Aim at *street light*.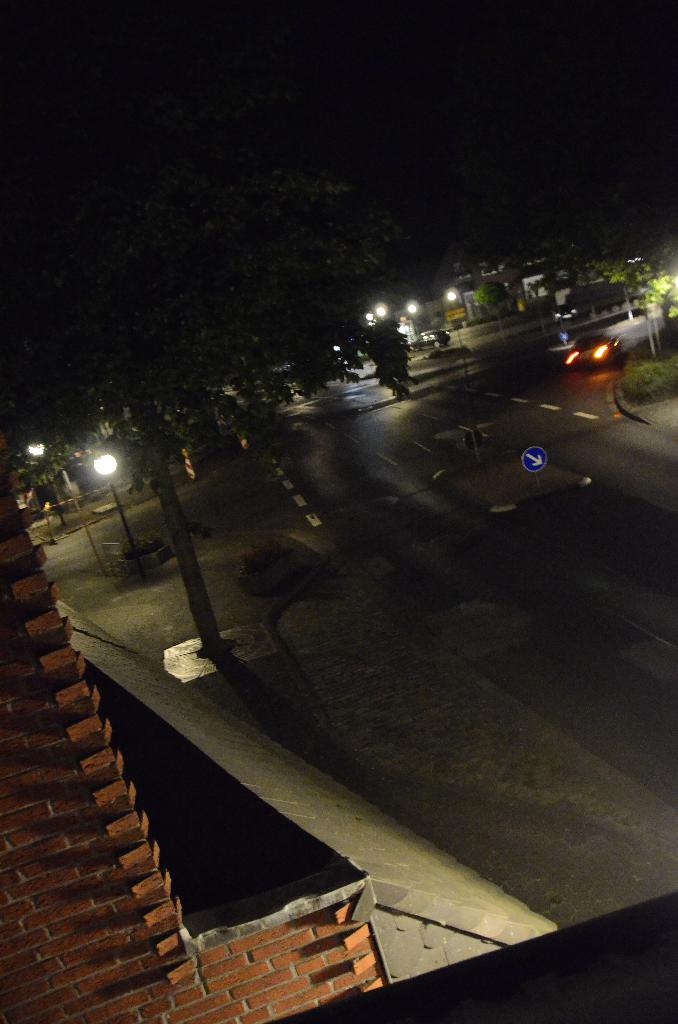
Aimed at region(89, 453, 143, 561).
